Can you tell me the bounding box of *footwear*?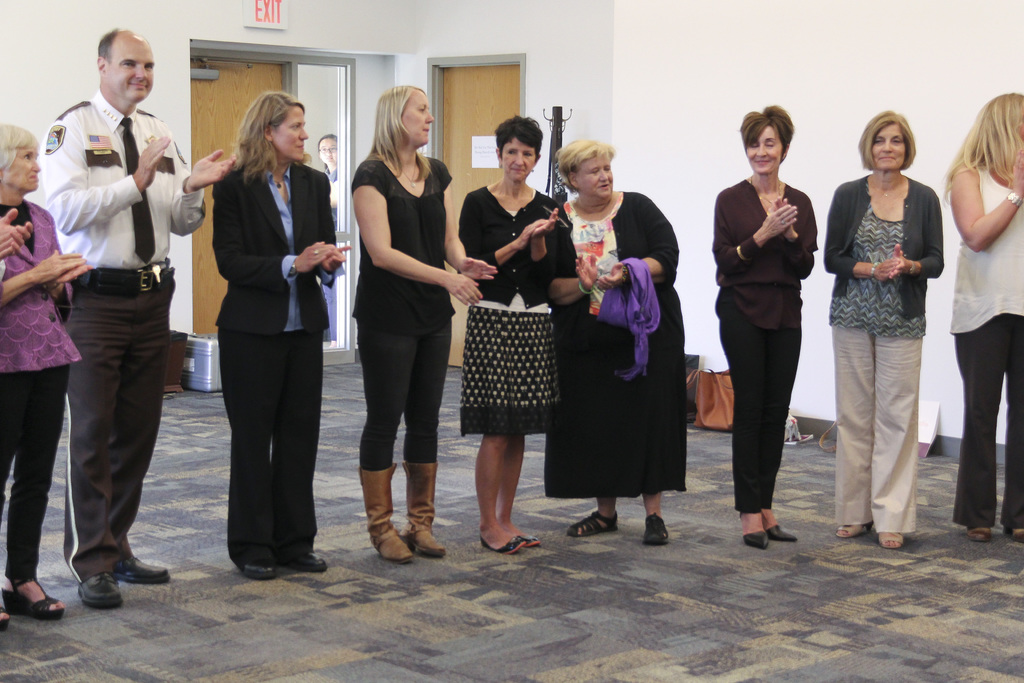
bbox=(836, 519, 873, 534).
